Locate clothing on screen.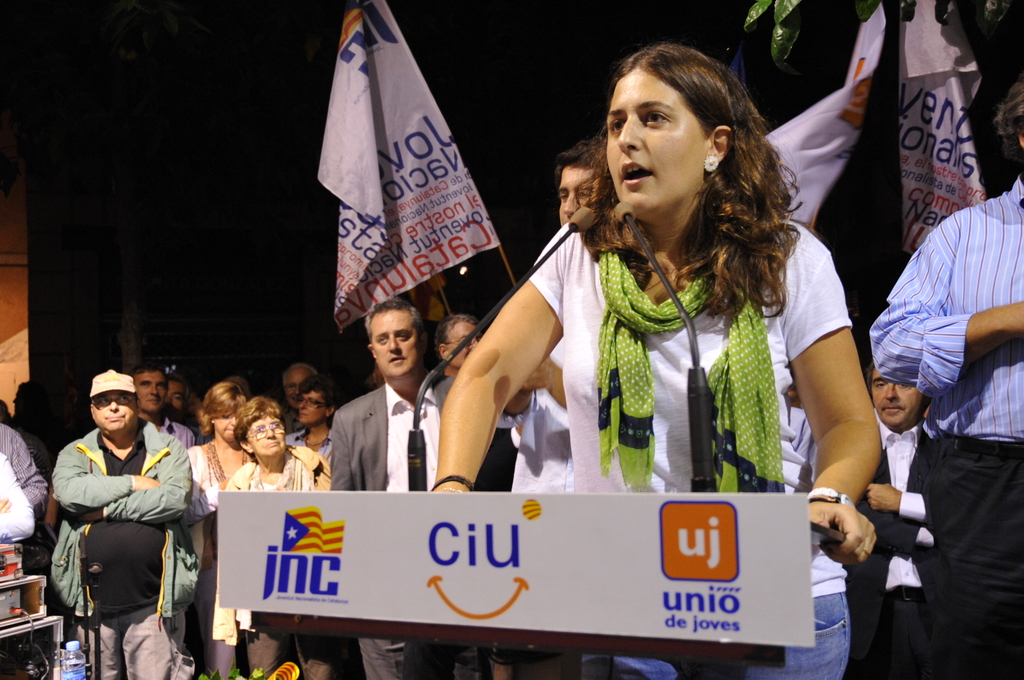
On screen at rect(872, 180, 1023, 441).
